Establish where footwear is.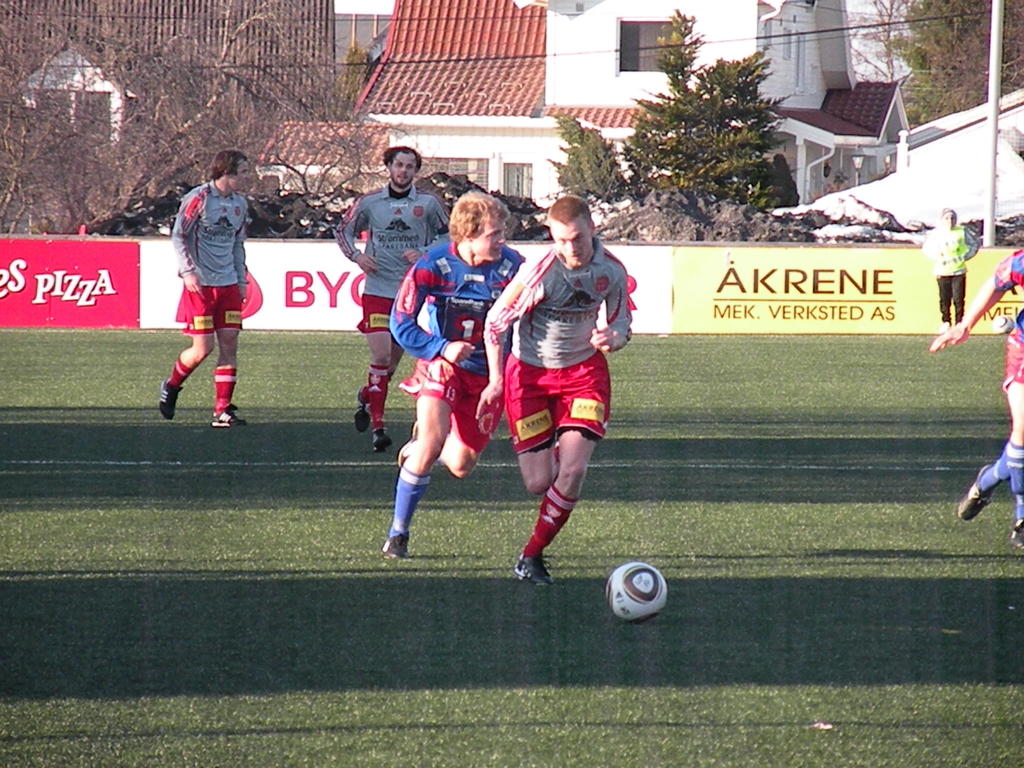
Established at detection(157, 378, 186, 422).
